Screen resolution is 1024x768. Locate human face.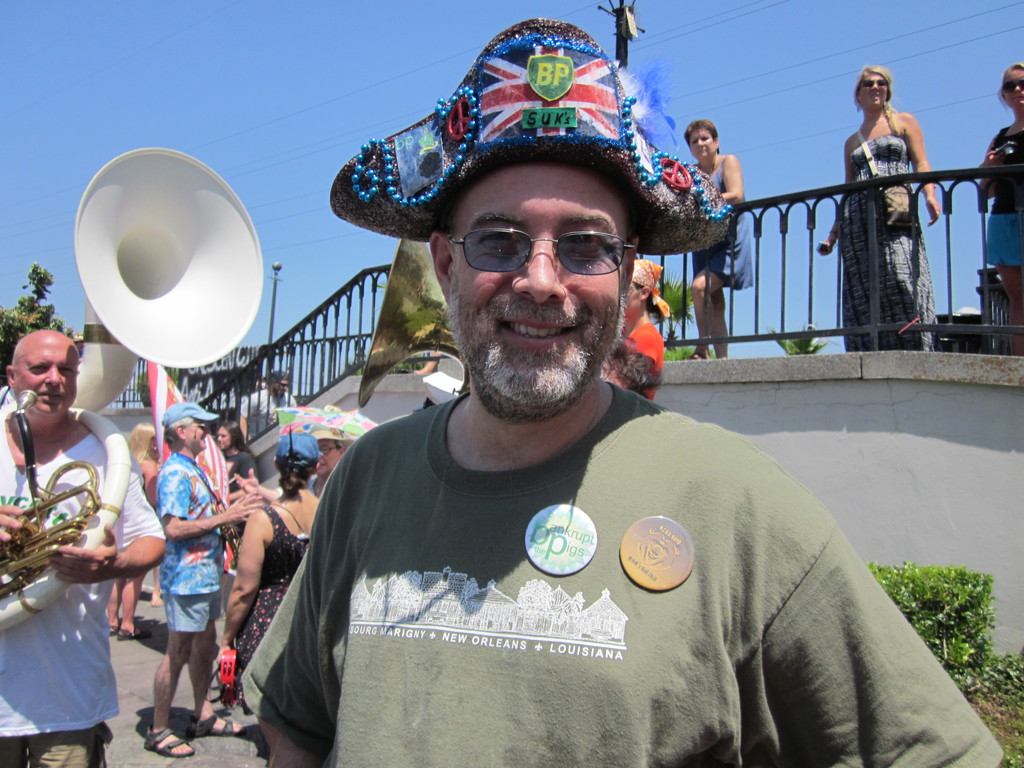
x1=451, y1=163, x2=625, y2=419.
